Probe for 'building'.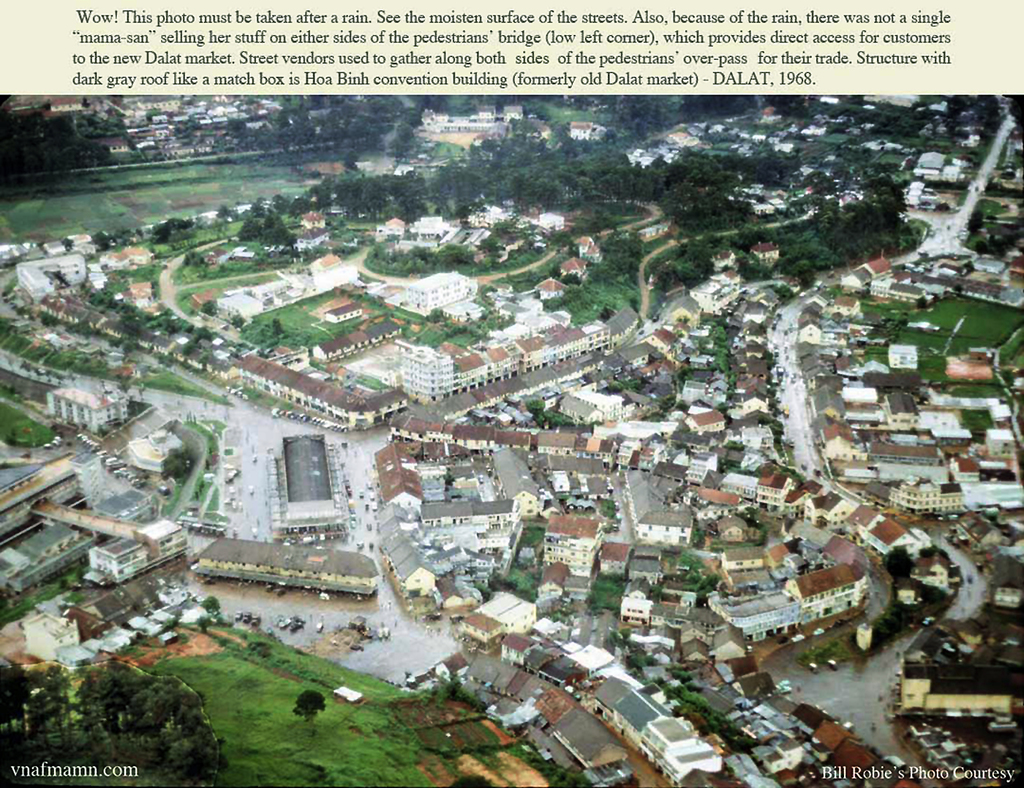
Probe result: 915:151:967:181.
